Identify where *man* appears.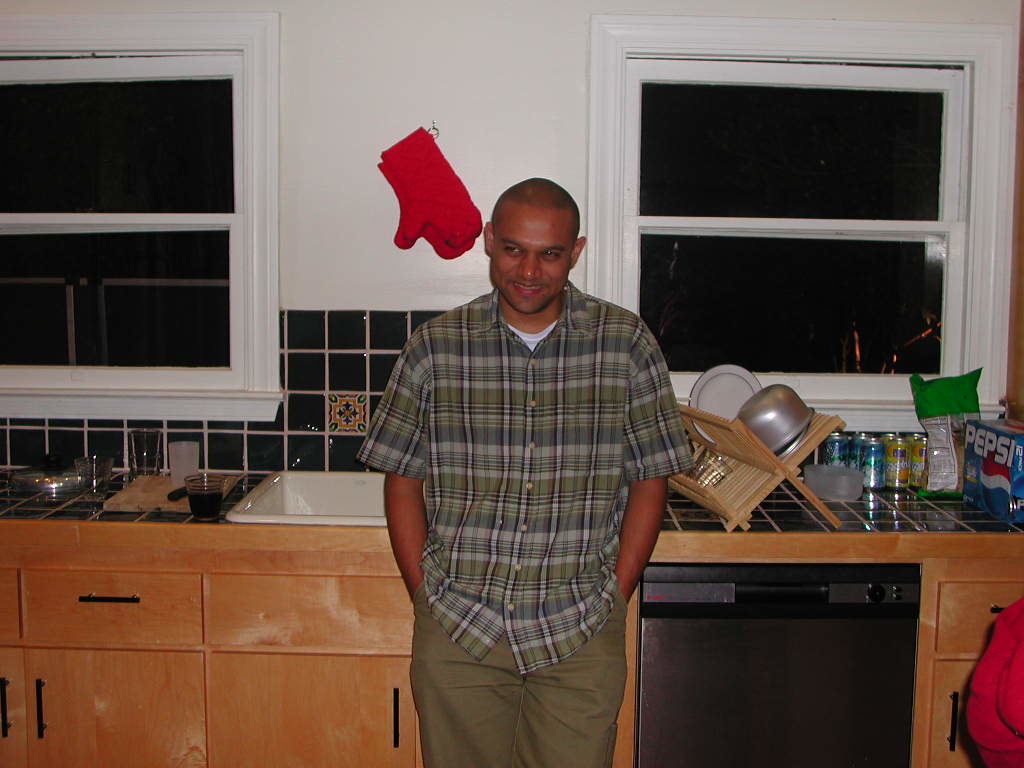
Appears at locate(361, 138, 698, 759).
